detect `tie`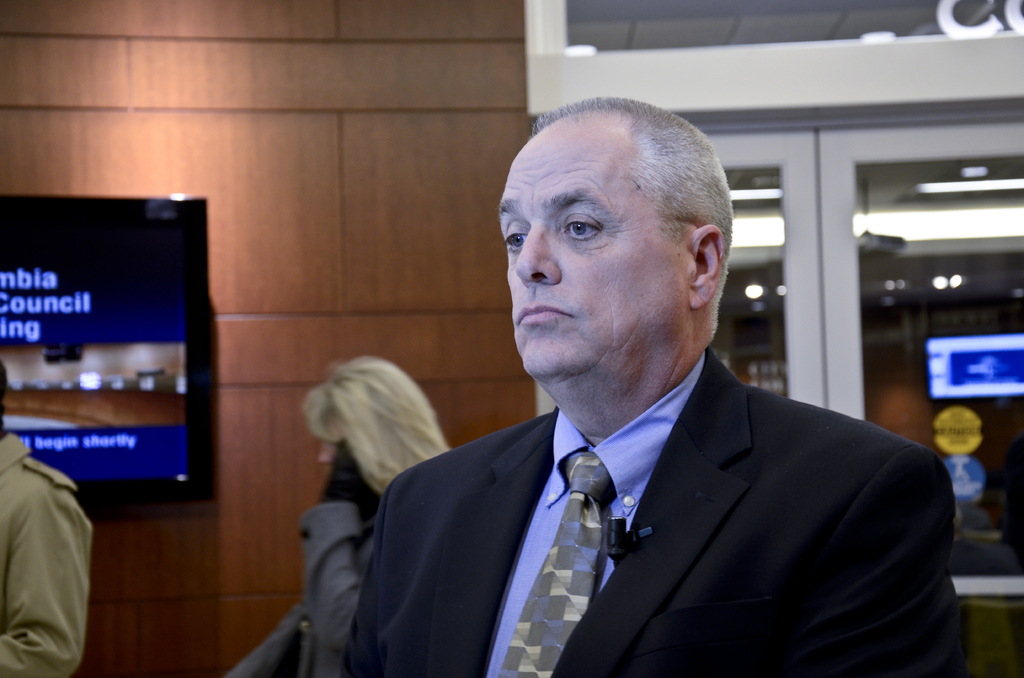
bbox=(496, 456, 621, 677)
